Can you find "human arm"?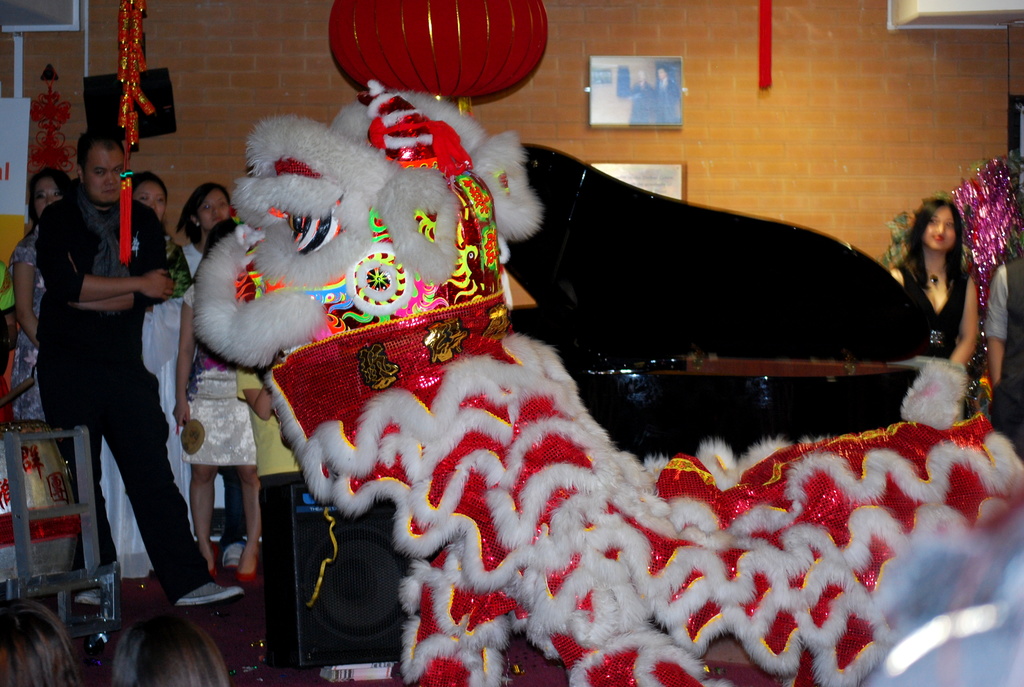
Yes, bounding box: [left=234, top=361, right=296, bottom=434].
